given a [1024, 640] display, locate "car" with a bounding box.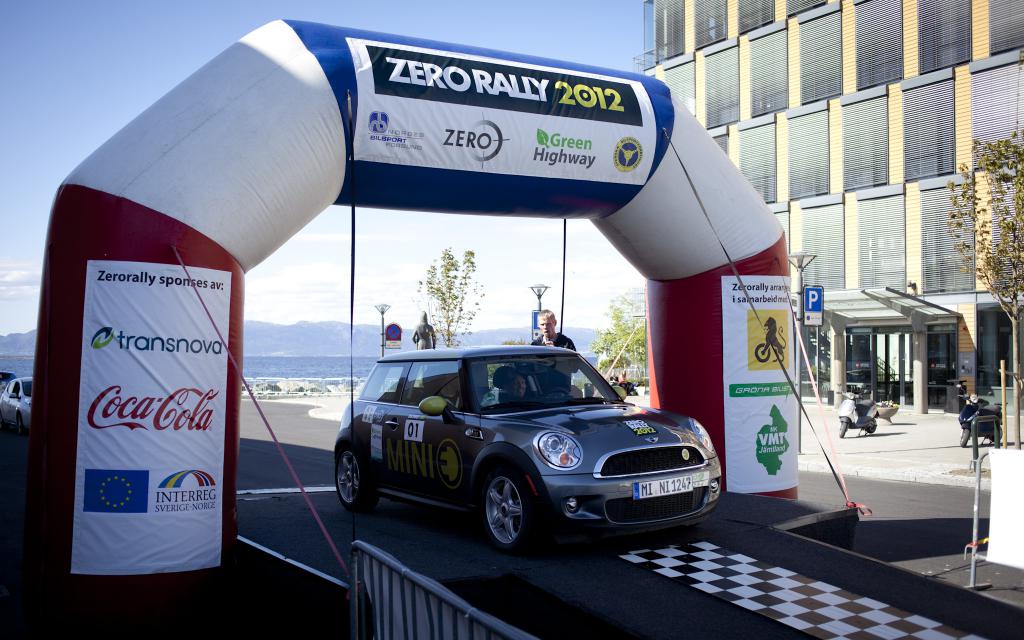
Located: left=332, top=346, right=723, bottom=549.
